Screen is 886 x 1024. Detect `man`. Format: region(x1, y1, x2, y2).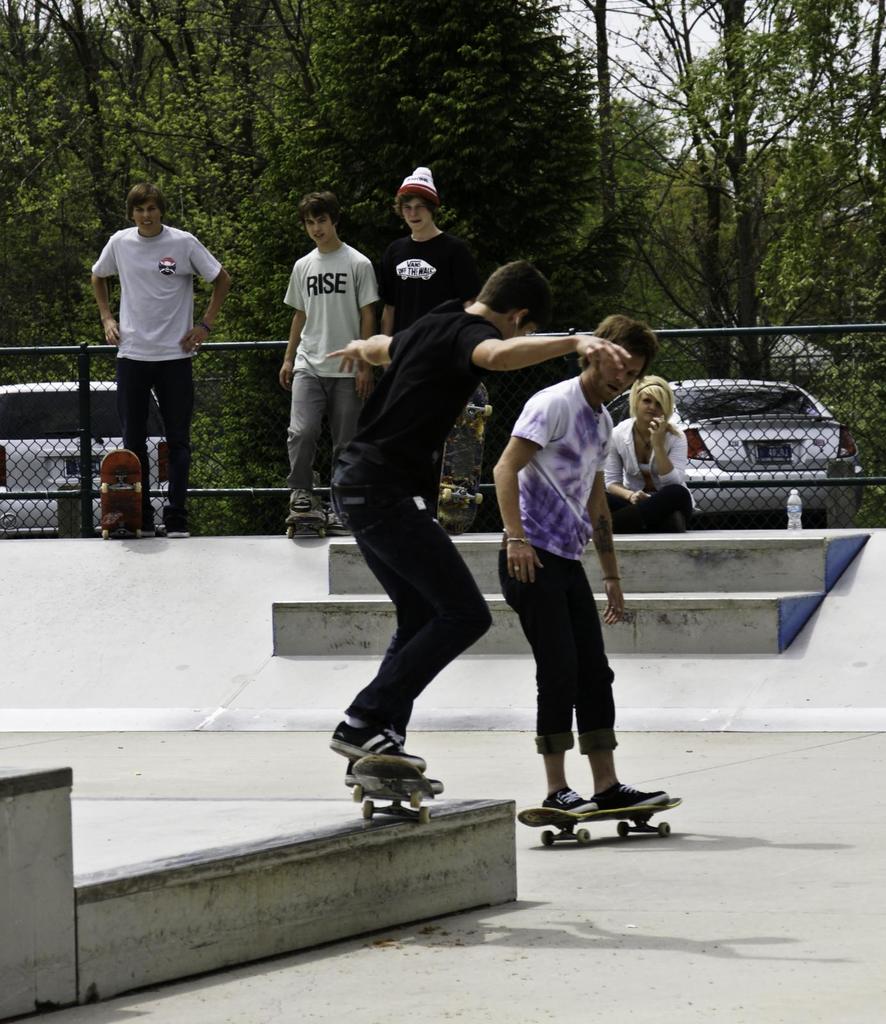
region(88, 181, 219, 523).
